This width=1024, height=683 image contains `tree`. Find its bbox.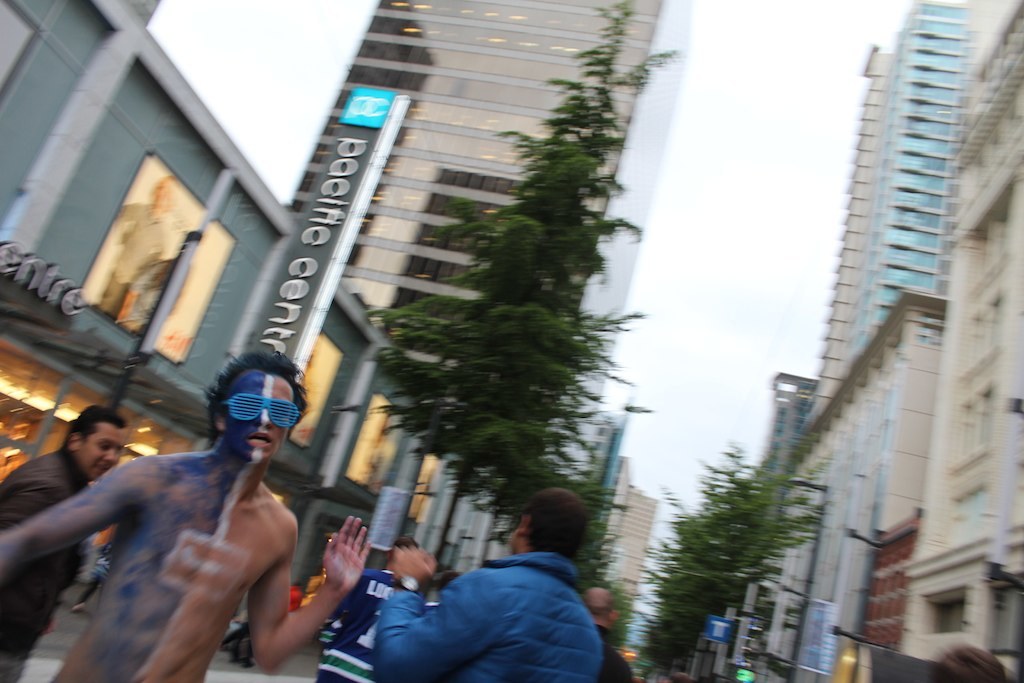
[left=636, top=441, right=841, bottom=682].
